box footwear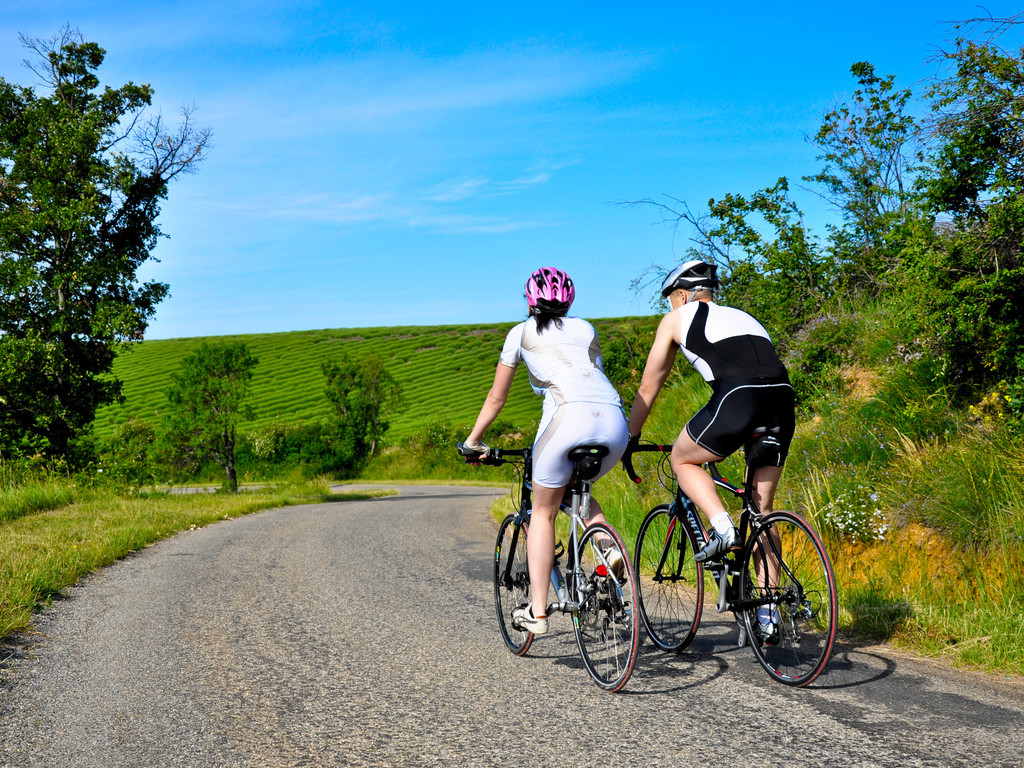
[x1=601, y1=540, x2=623, y2=593]
